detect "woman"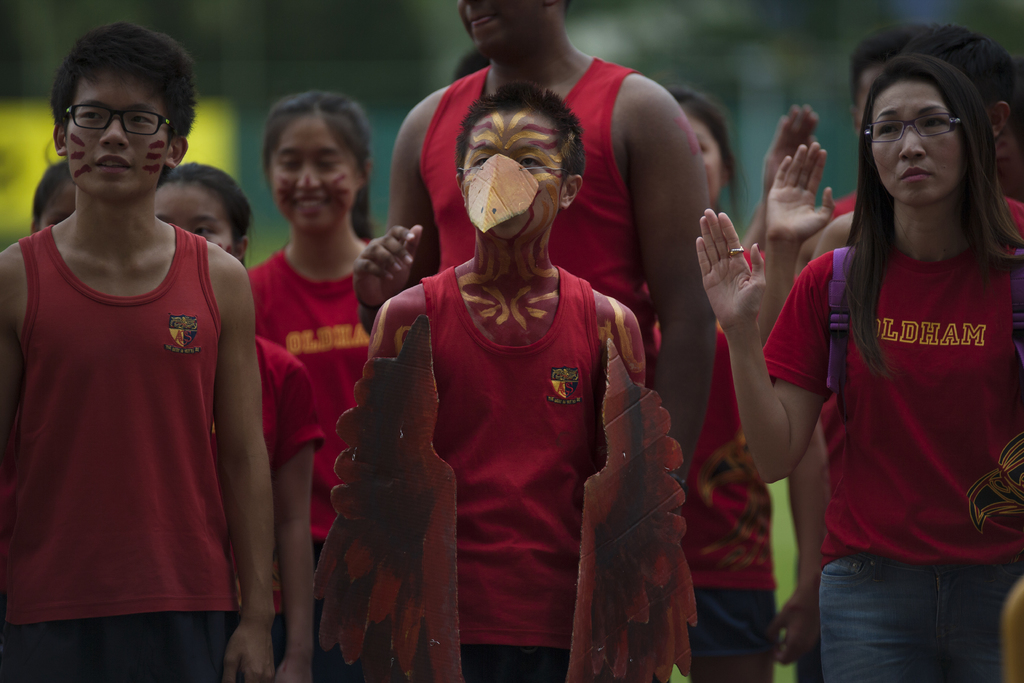
region(776, 38, 1023, 661)
